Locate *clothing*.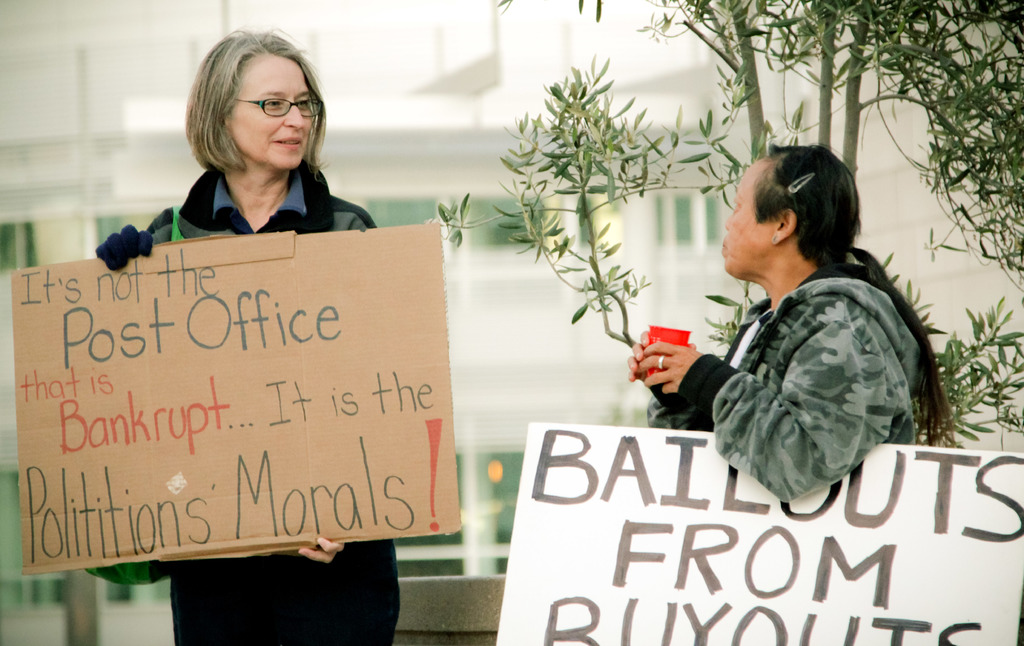
Bounding box: 145:163:403:645.
